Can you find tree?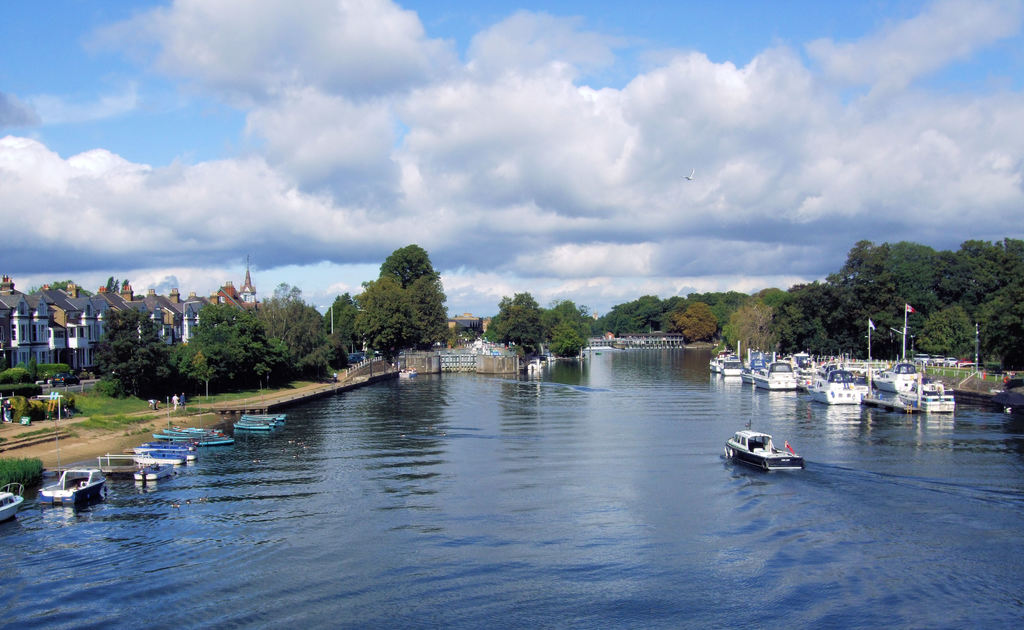
Yes, bounding box: (x1=95, y1=301, x2=170, y2=398).
